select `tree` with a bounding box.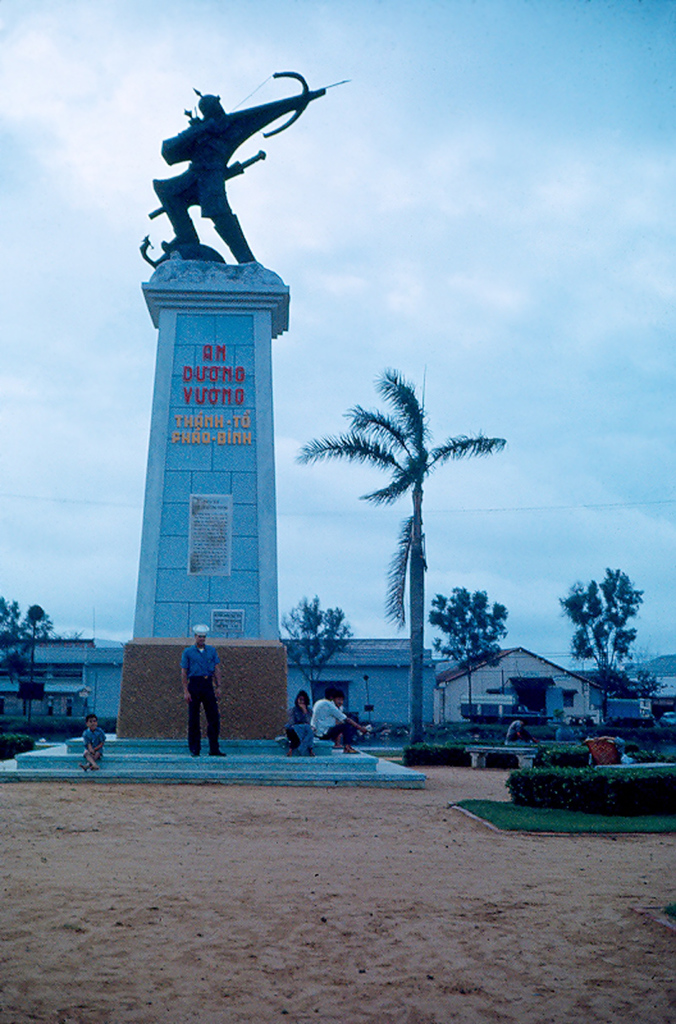
<bbox>0, 596, 80, 717</bbox>.
